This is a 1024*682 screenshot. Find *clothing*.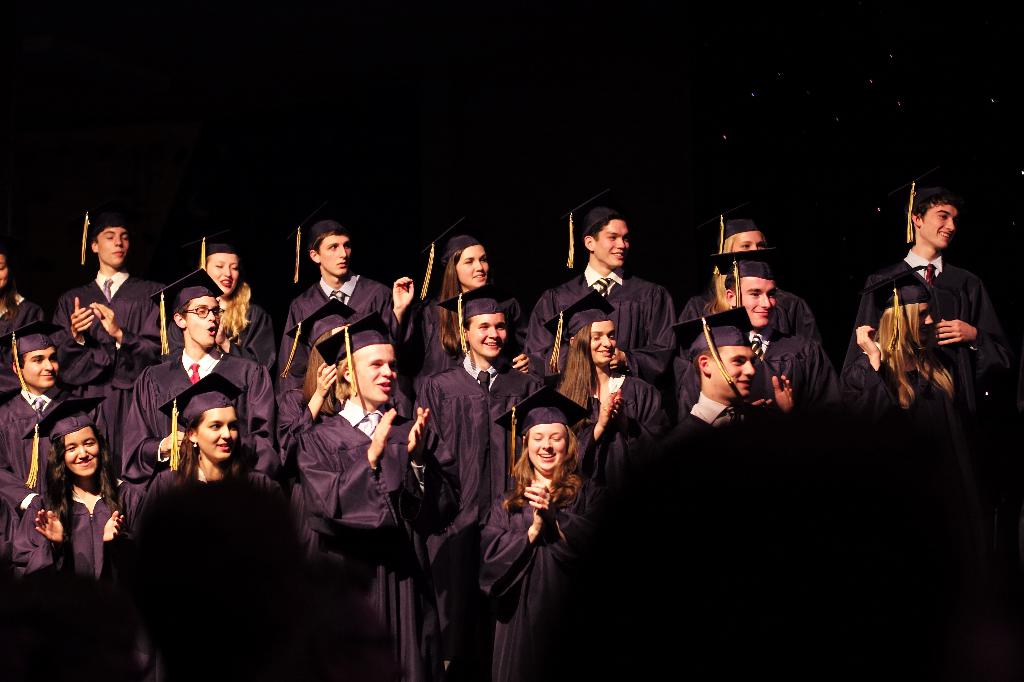
Bounding box: [left=0, top=390, right=69, bottom=512].
